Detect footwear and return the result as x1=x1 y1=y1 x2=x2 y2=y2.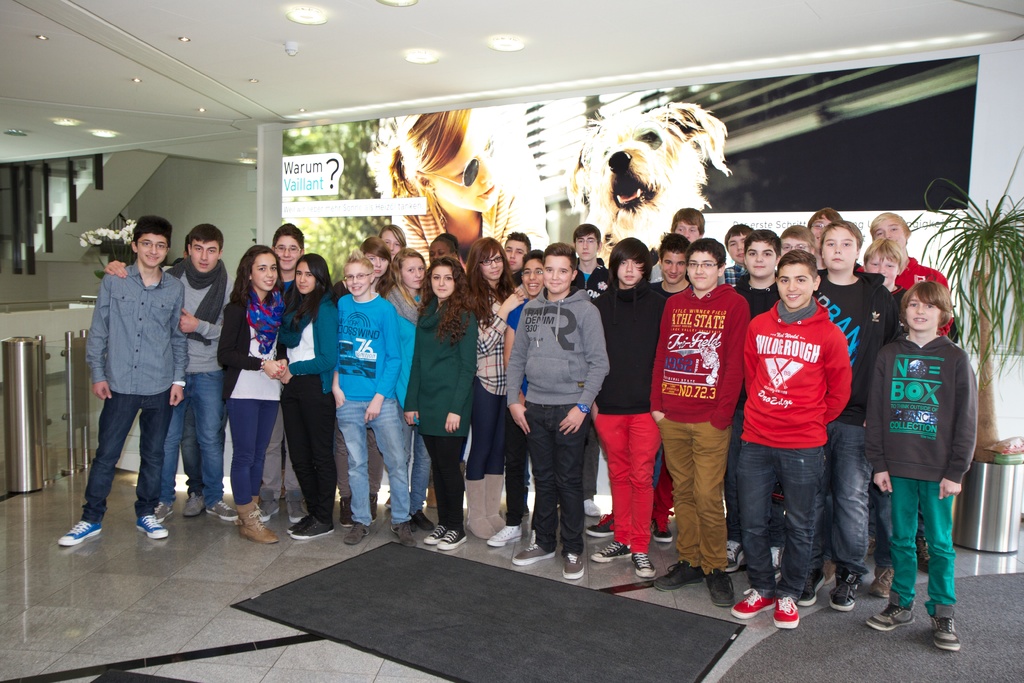
x1=466 y1=468 x2=507 y2=541.
